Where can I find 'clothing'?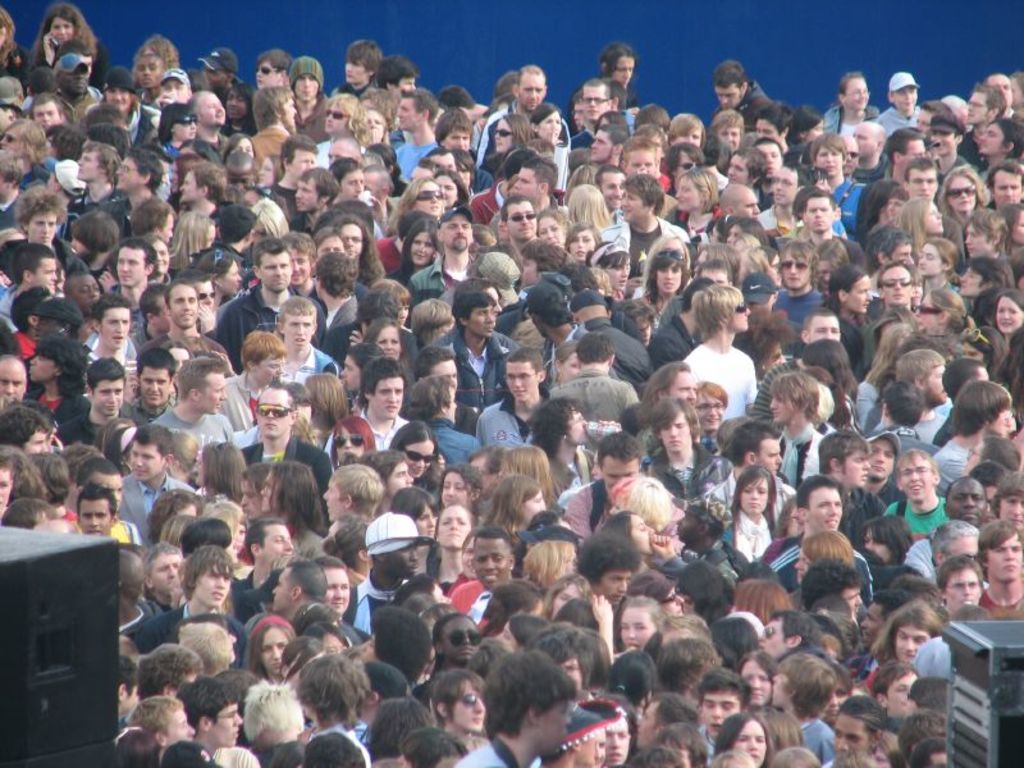
You can find it at locate(556, 470, 607, 543).
